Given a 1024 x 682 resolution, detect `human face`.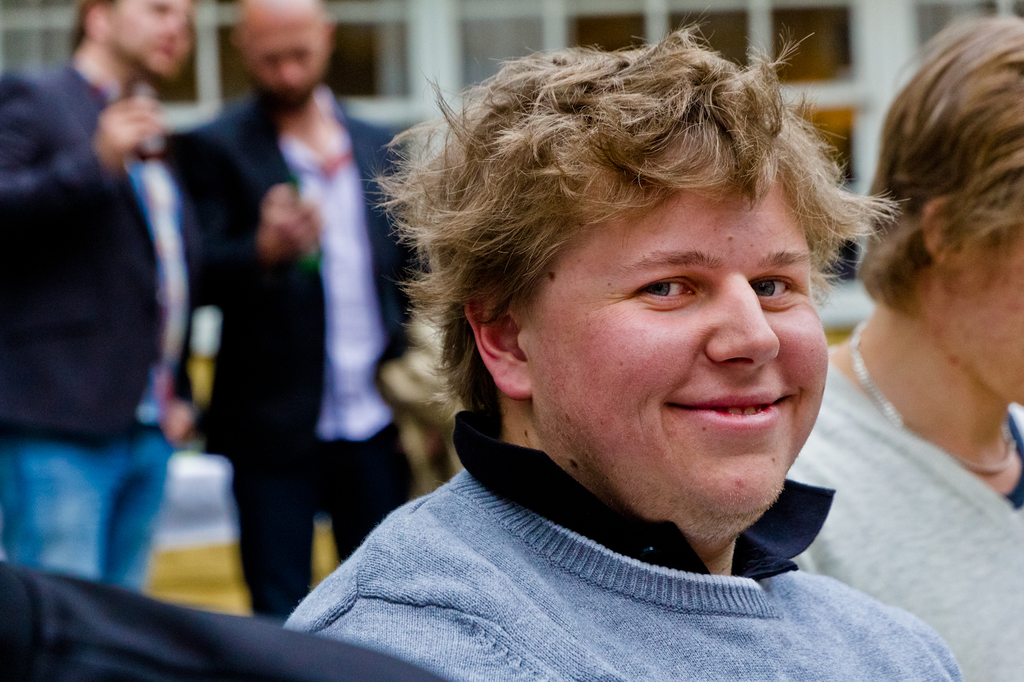
[x1=534, y1=195, x2=829, y2=523].
